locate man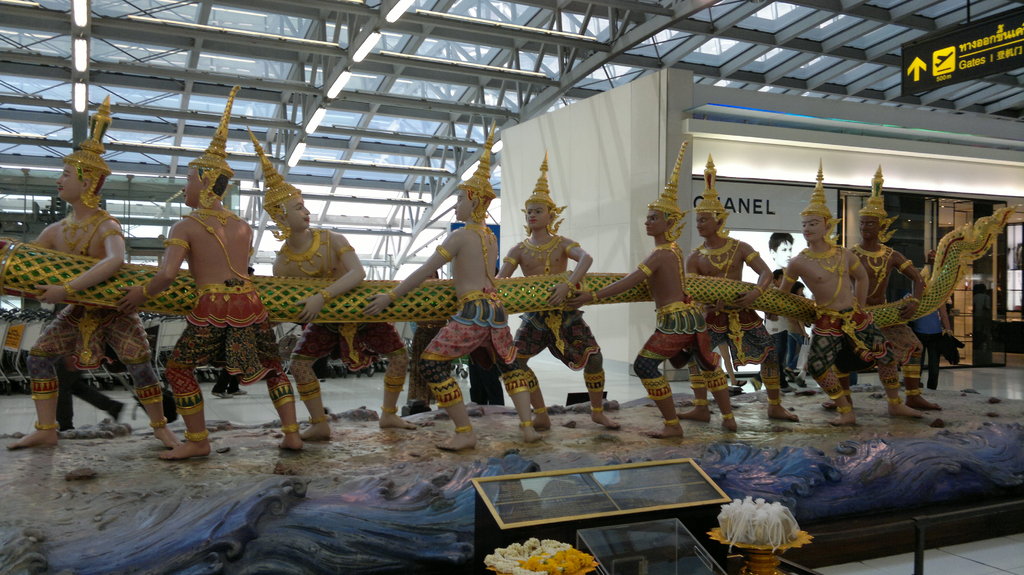
<box>836,165,940,414</box>
